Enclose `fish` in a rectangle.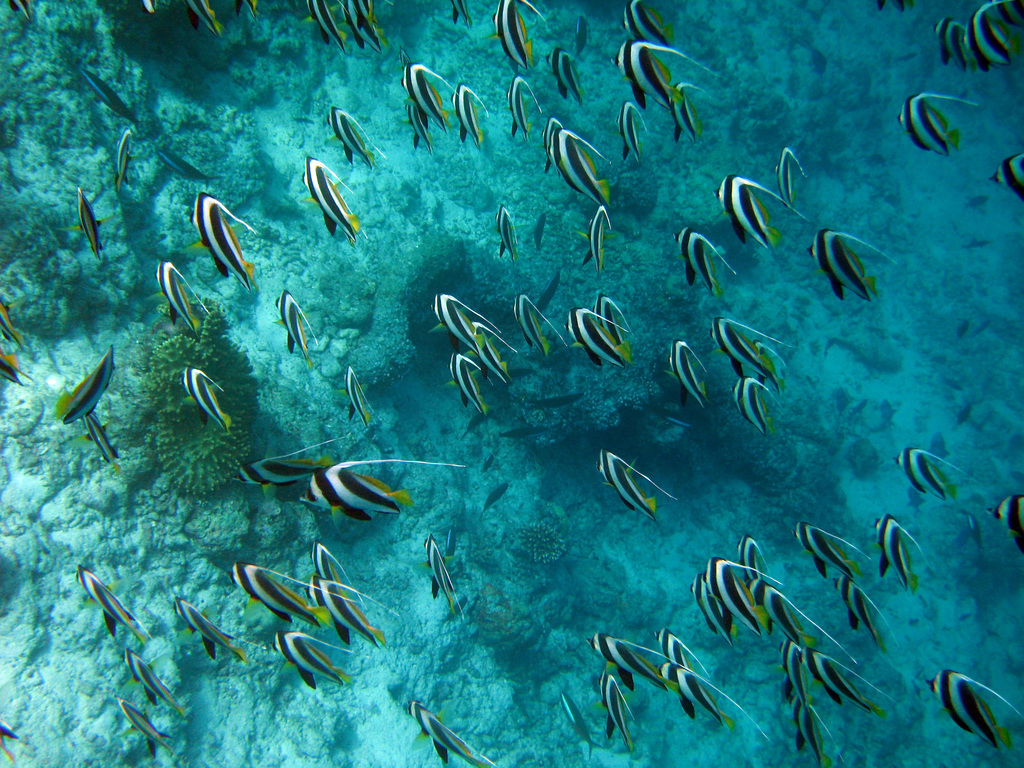
region(500, 200, 516, 262).
